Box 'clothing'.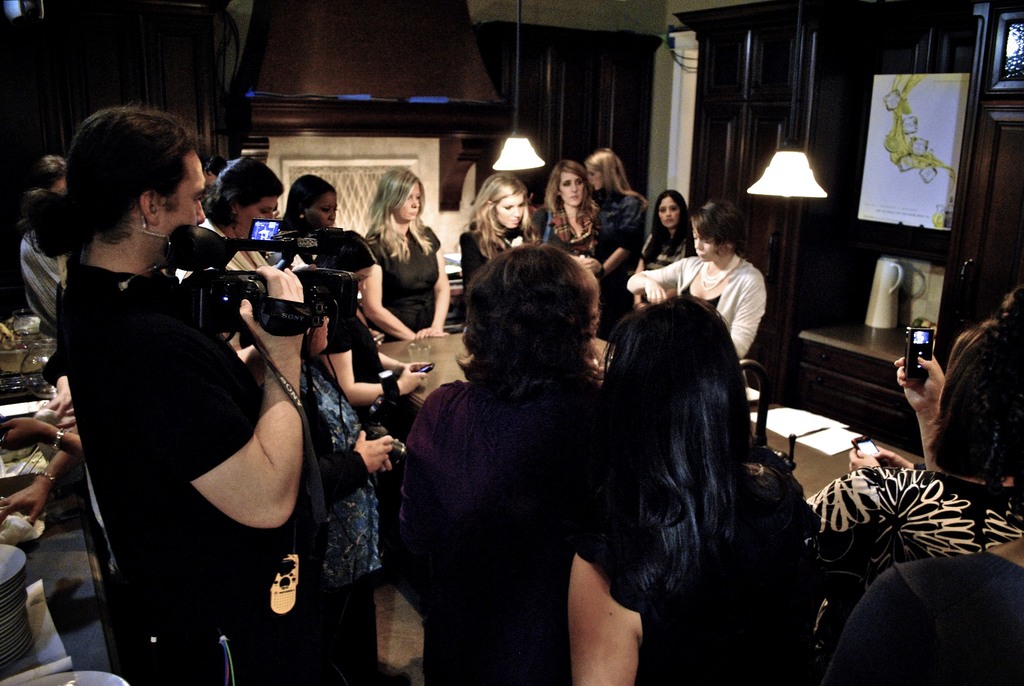
{"x1": 632, "y1": 229, "x2": 687, "y2": 290}.
